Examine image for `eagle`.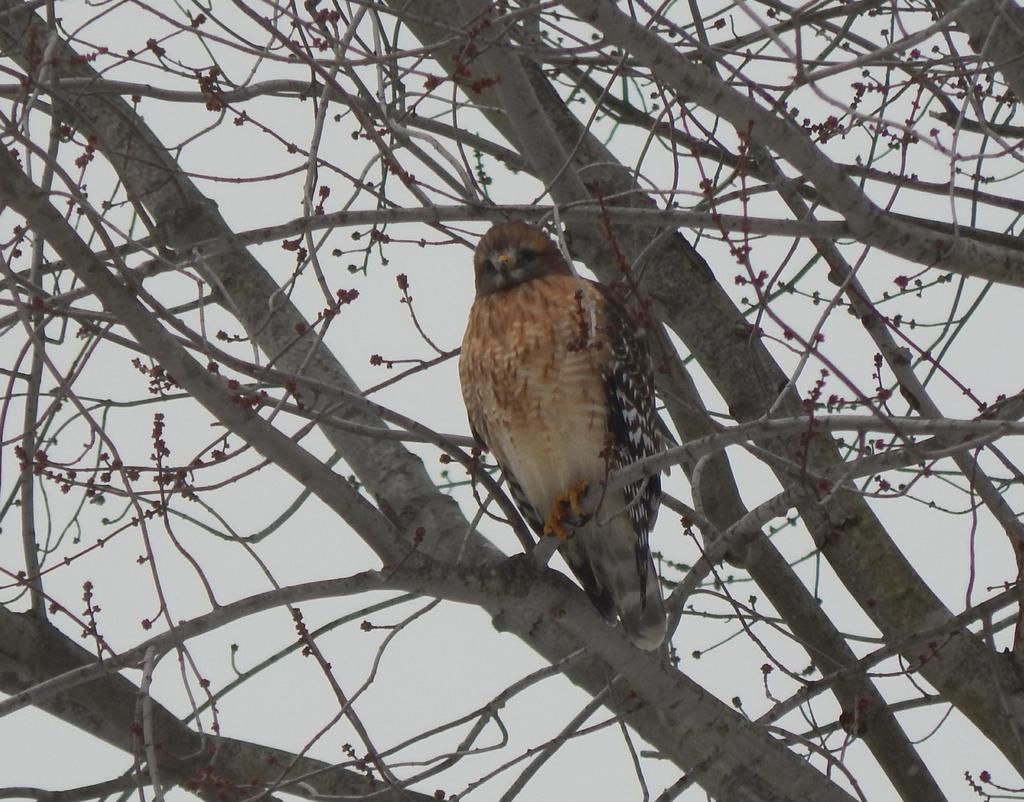
Examination result: bbox=[455, 222, 671, 662].
